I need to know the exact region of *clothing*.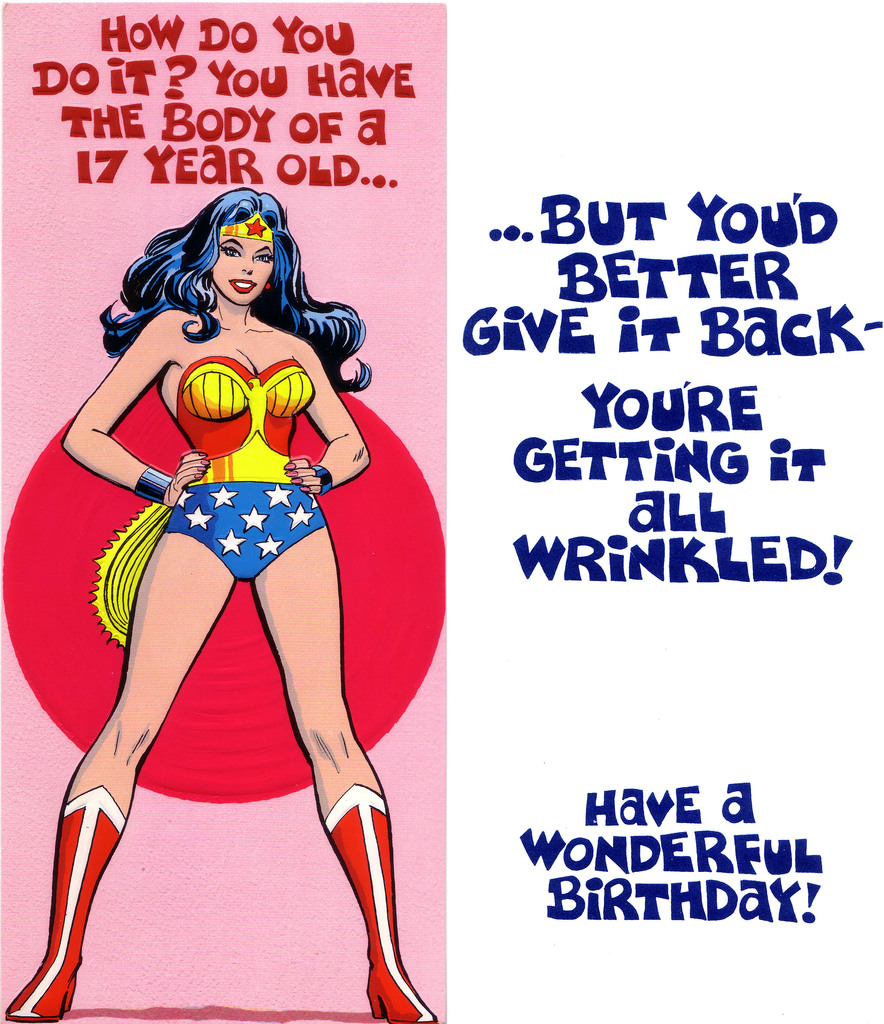
Region: bbox=(49, 358, 429, 952).
